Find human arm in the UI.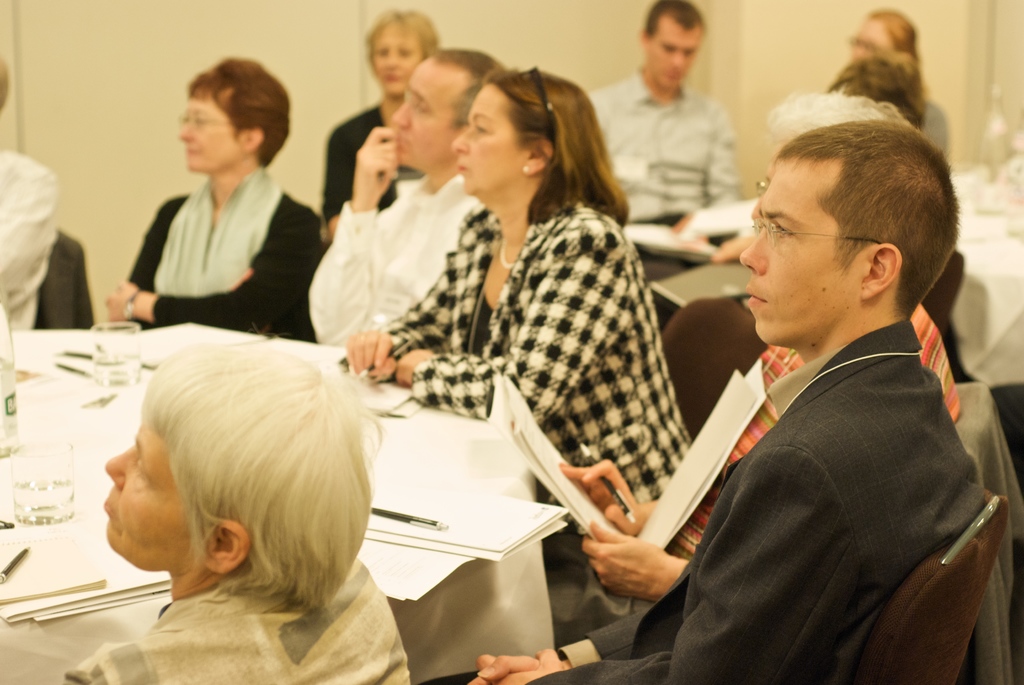
UI element at BBox(703, 100, 744, 205).
